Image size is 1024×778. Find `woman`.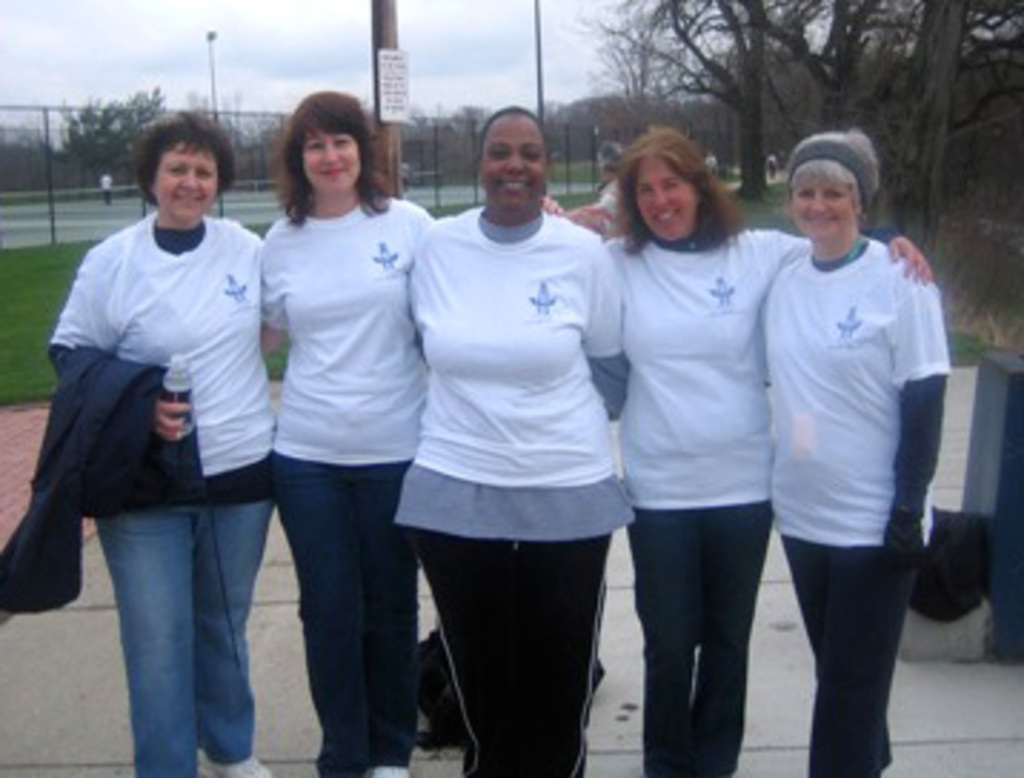
bbox(392, 109, 641, 775).
